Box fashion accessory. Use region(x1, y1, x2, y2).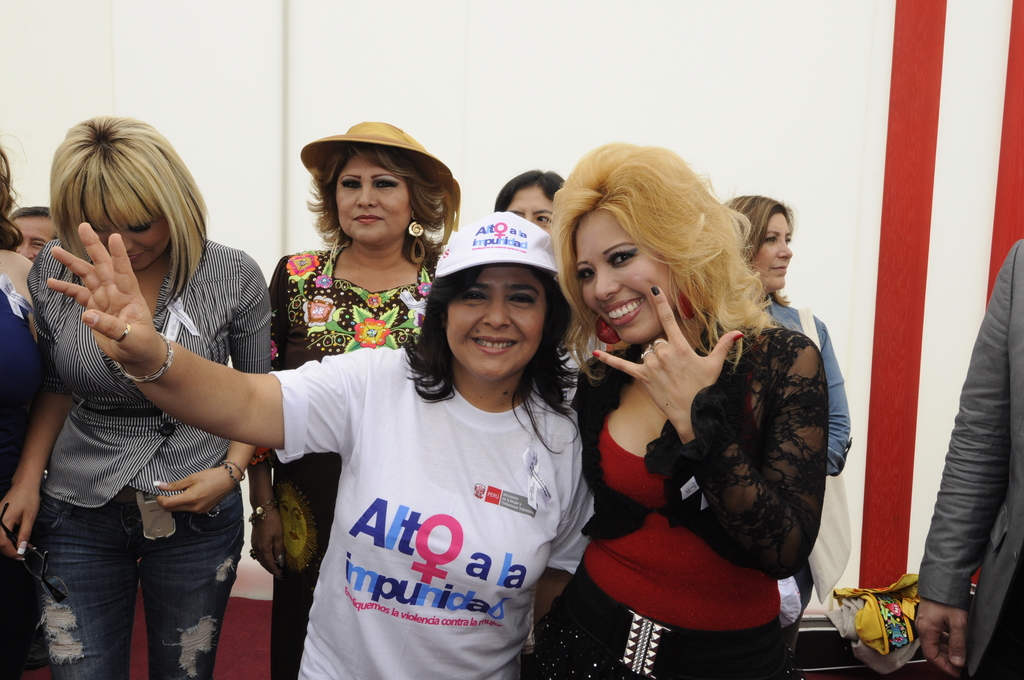
region(217, 455, 247, 480).
